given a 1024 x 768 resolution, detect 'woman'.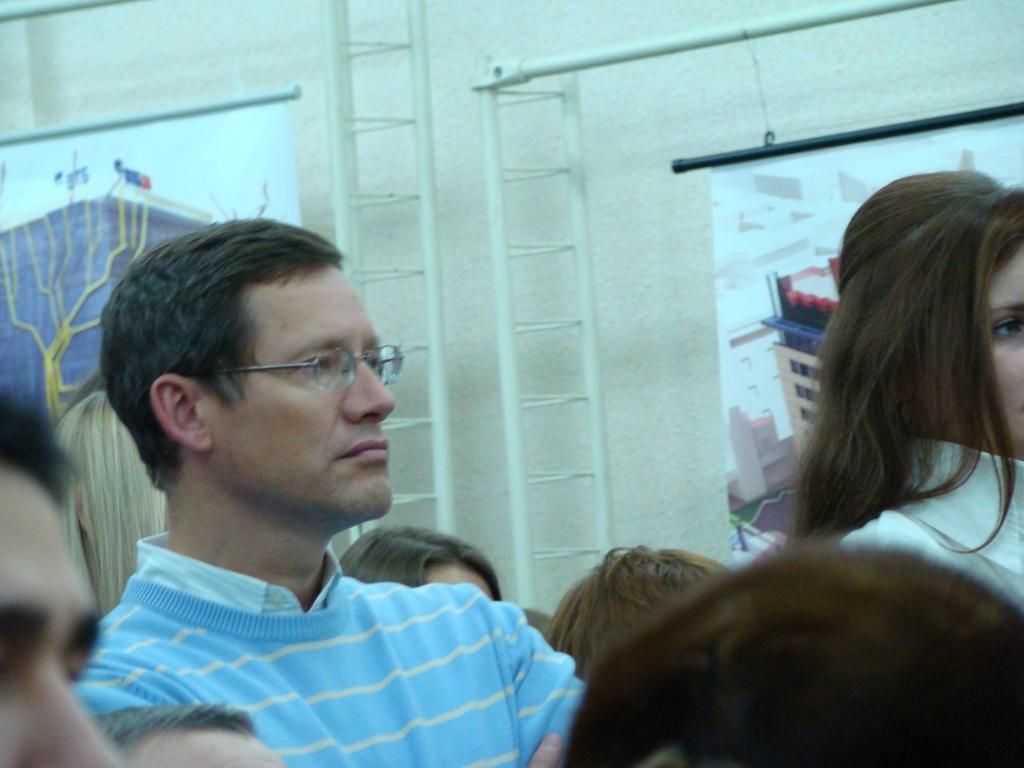
rect(348, 525, 508, 605).
